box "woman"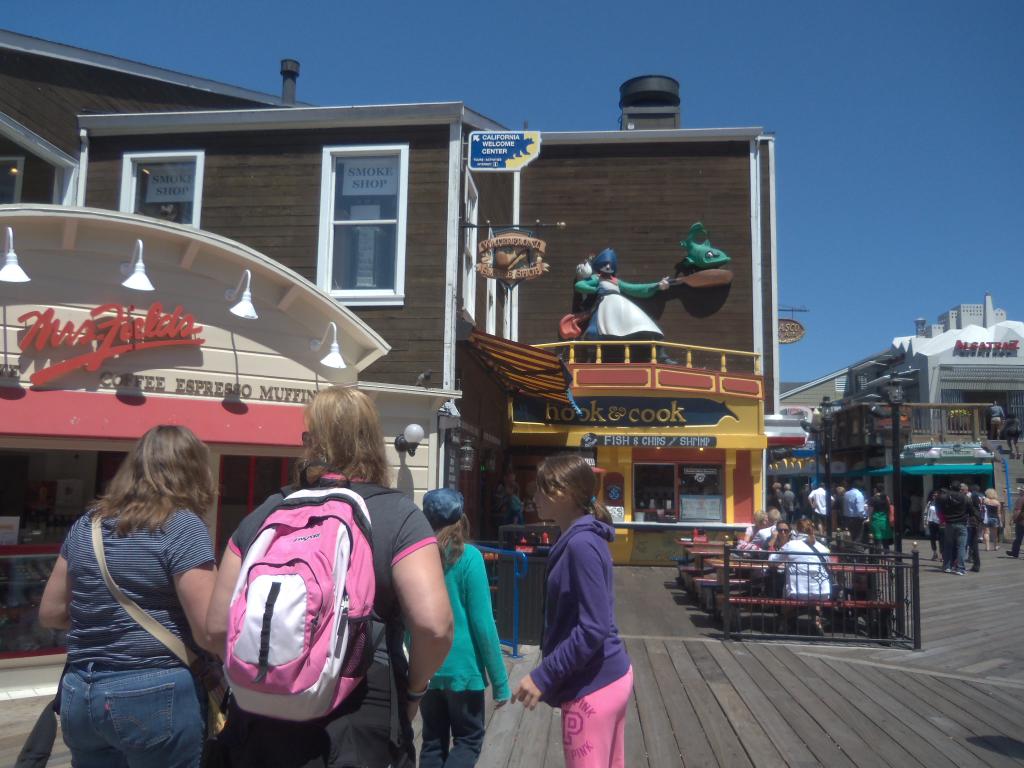
{"x1": 200, "y1": 381, "x2": 453, "y2": 767}
